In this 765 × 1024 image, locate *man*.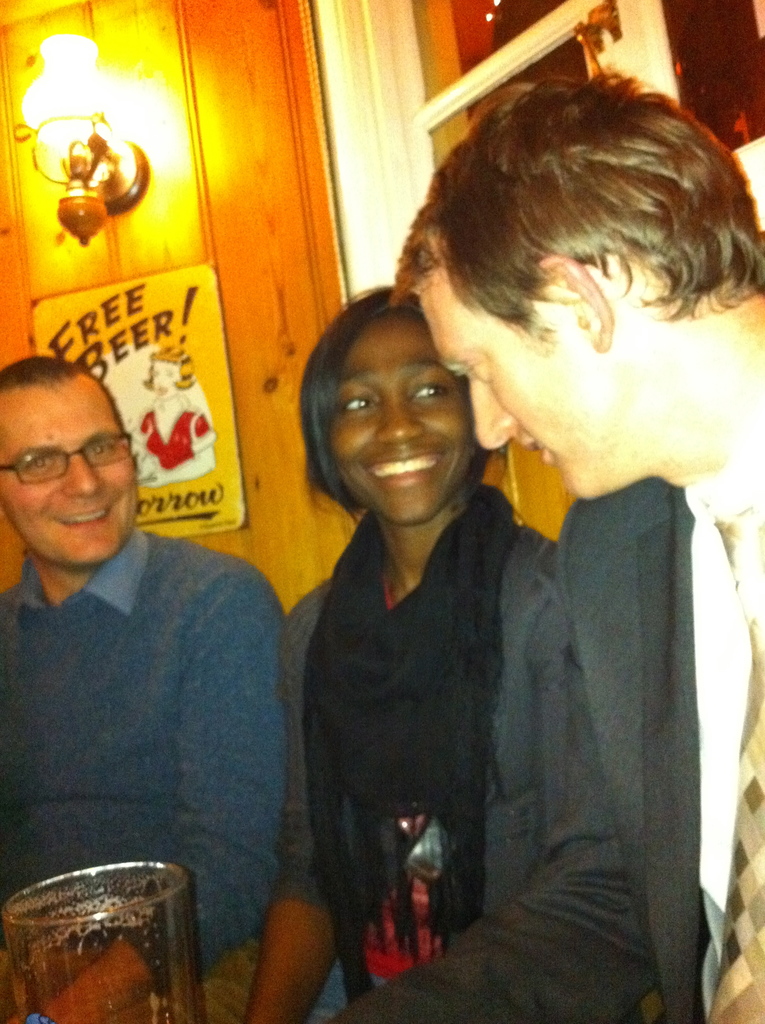
Bounding box: (left=0, top=369, right=300, bottom=961).
